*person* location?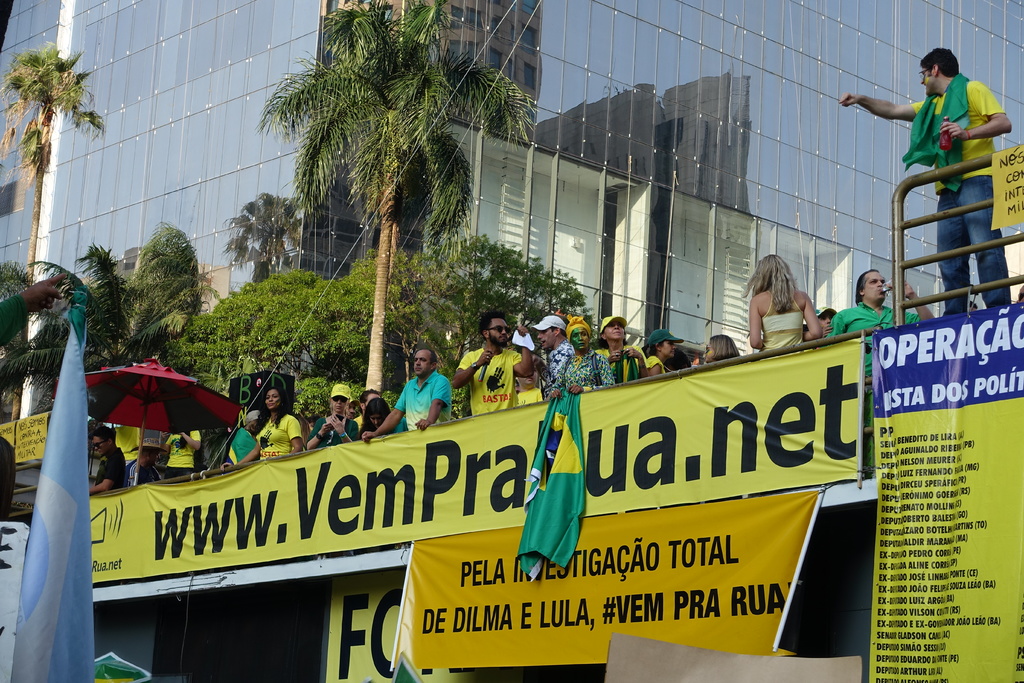
x1=307, y1=386, x2=361, y2=449
